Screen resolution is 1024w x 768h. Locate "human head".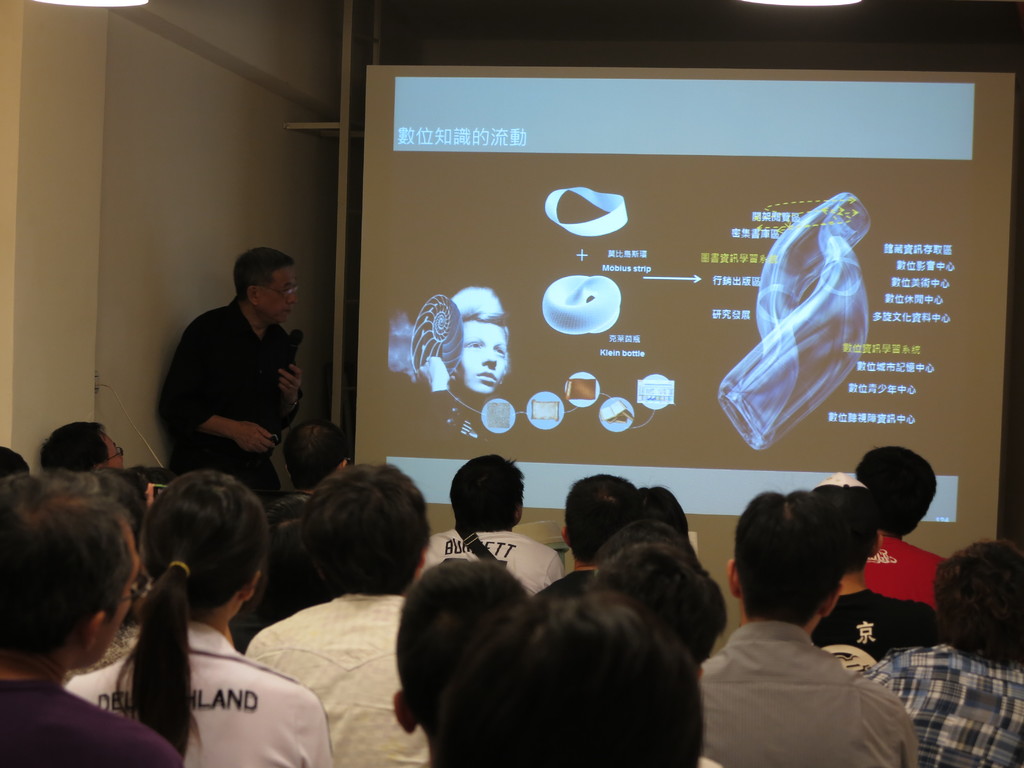
region(138, 472, 275, 627).
